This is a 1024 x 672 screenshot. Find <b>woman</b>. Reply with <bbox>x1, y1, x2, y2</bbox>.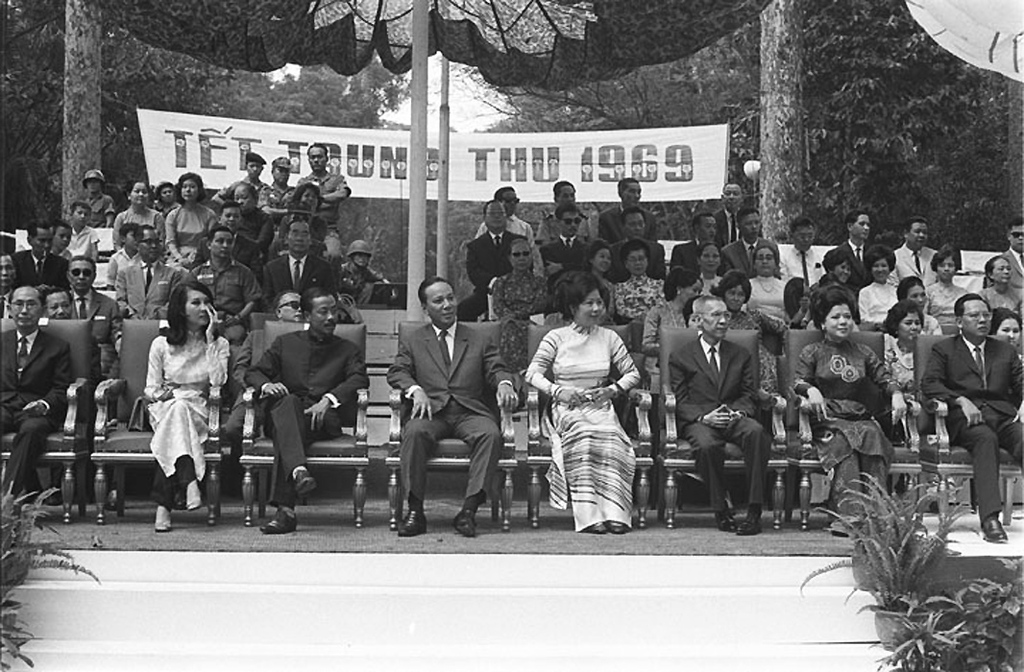
<bbox>923, 246, 968, 327</bbox>.
